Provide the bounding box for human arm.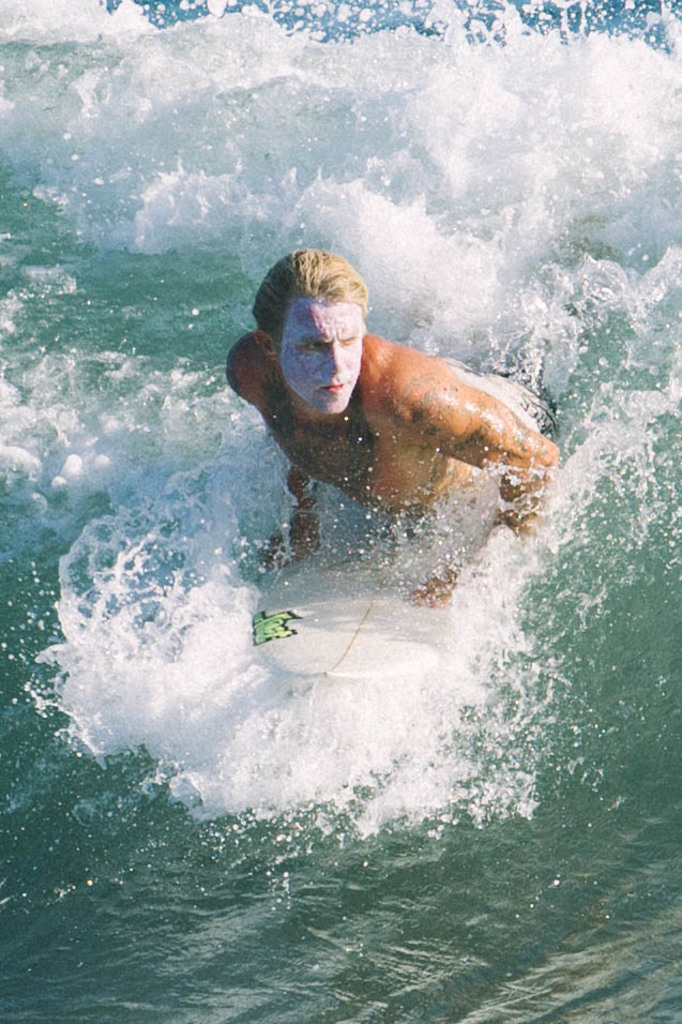
416,372,556,607.
